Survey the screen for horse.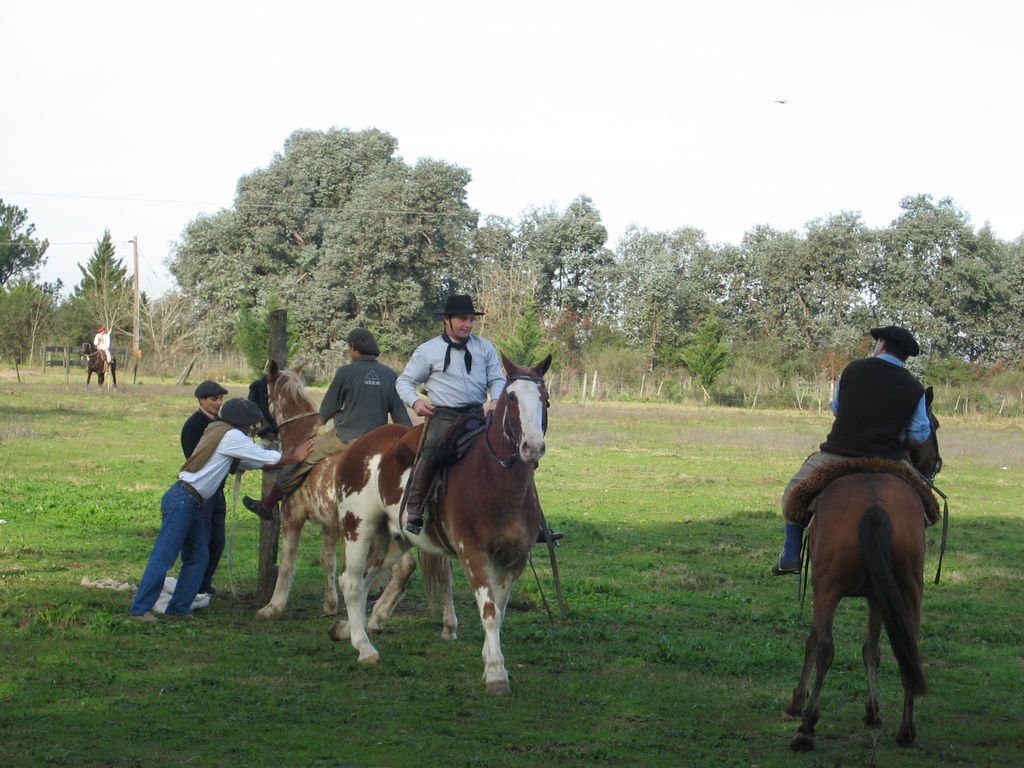
Survey found: {"left": 253, "top": 361, "right": 458, "bottom": 640}.
